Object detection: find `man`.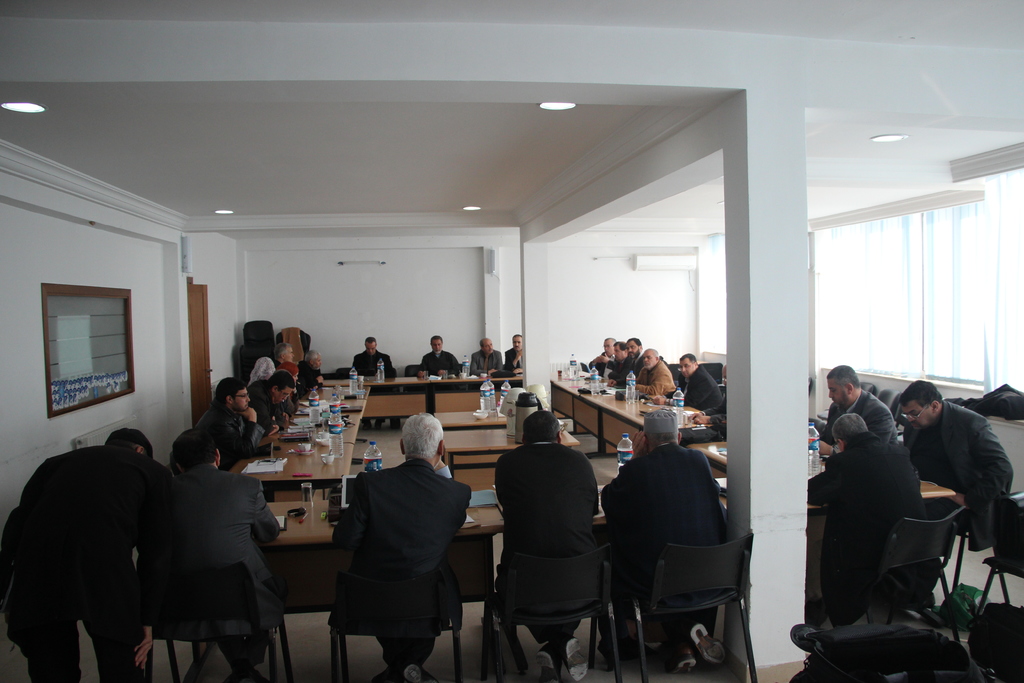
box=[246, 377, 296, 438].
